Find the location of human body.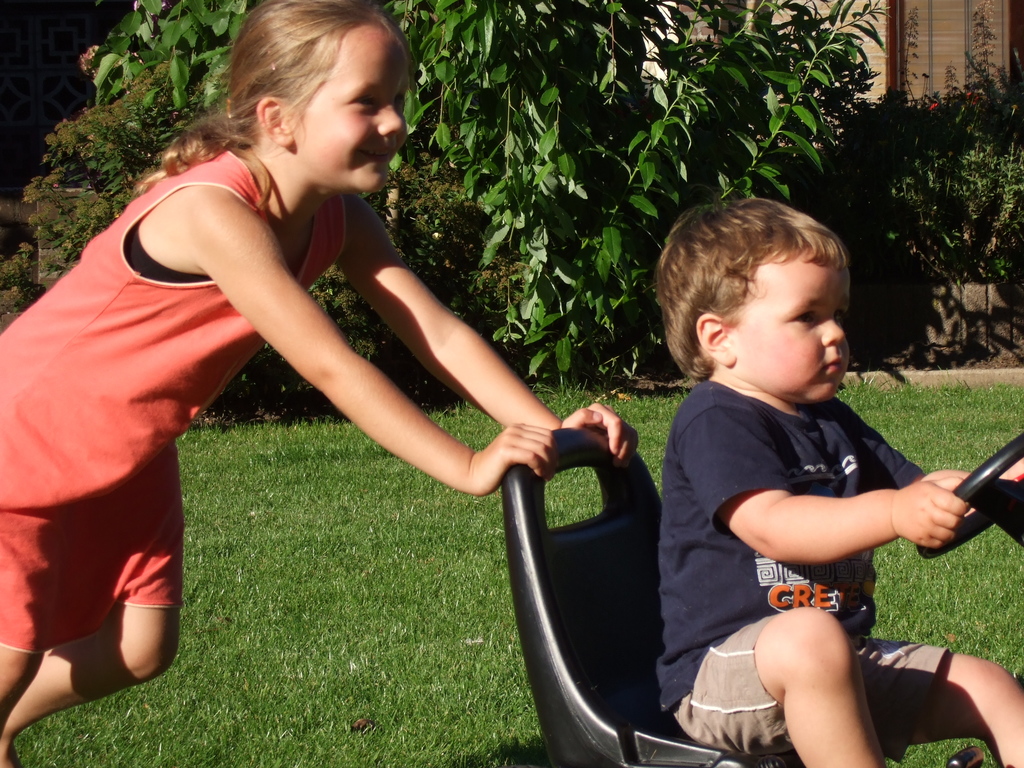
Location: x1=636 y1=201 x2=1023 y2=767.
